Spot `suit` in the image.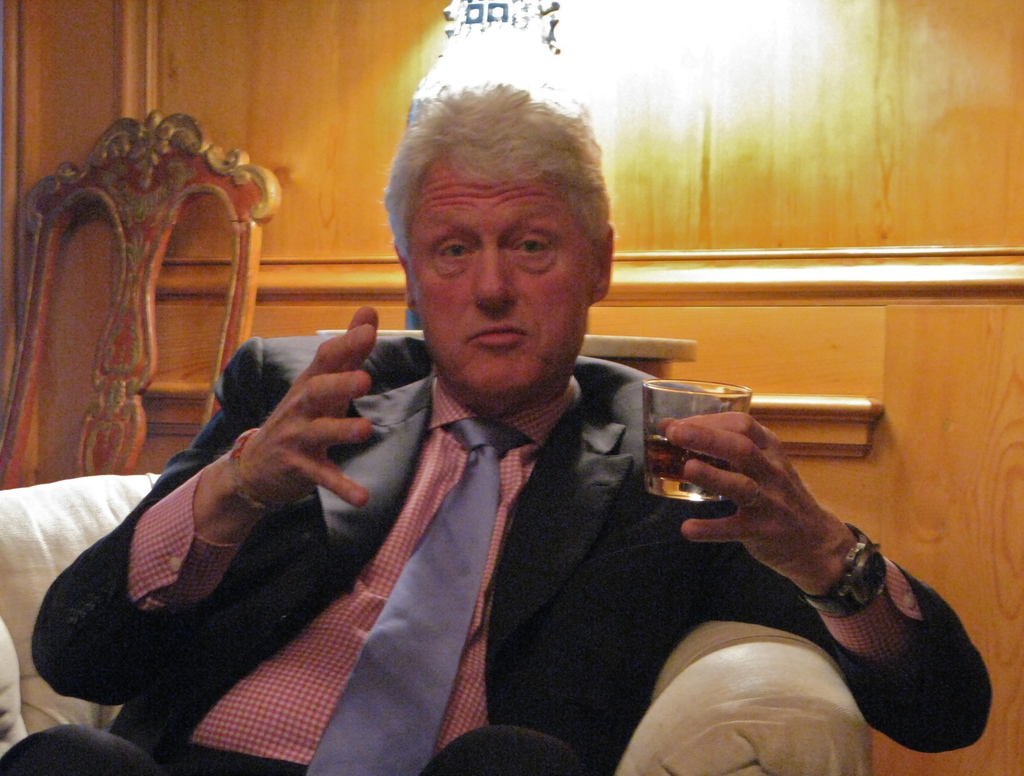
`suit` found at rect(33, 329, 994, 775).
